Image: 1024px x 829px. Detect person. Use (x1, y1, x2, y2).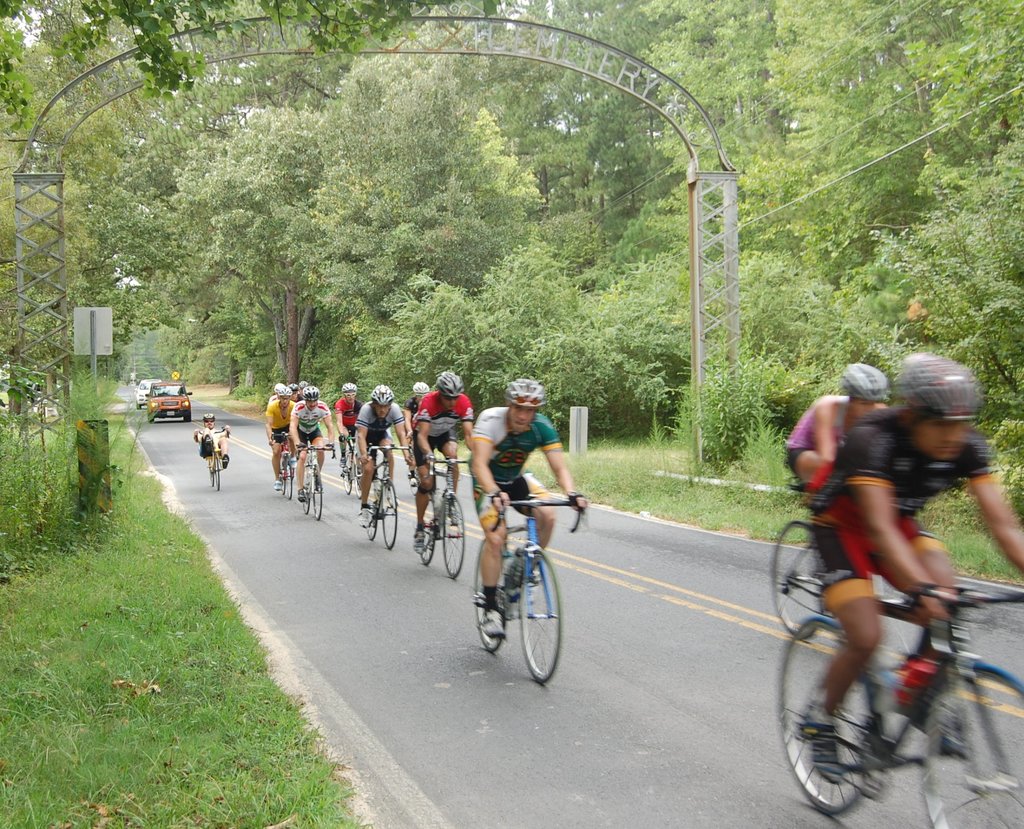
(778, 349, 991, 802).
